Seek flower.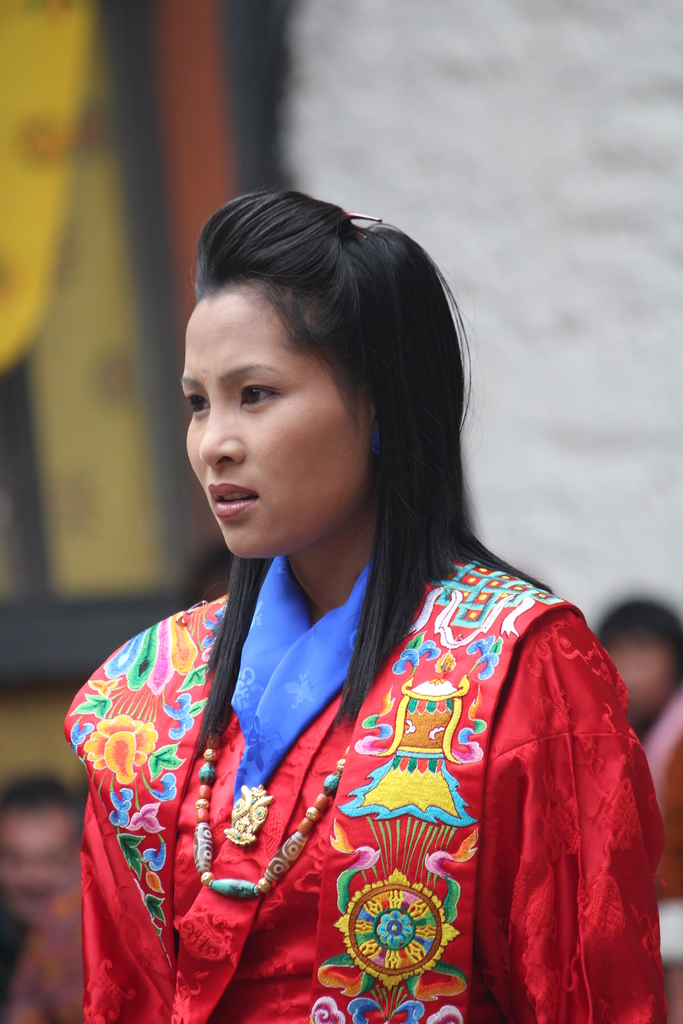
locate(162, 691, 204, 739).
